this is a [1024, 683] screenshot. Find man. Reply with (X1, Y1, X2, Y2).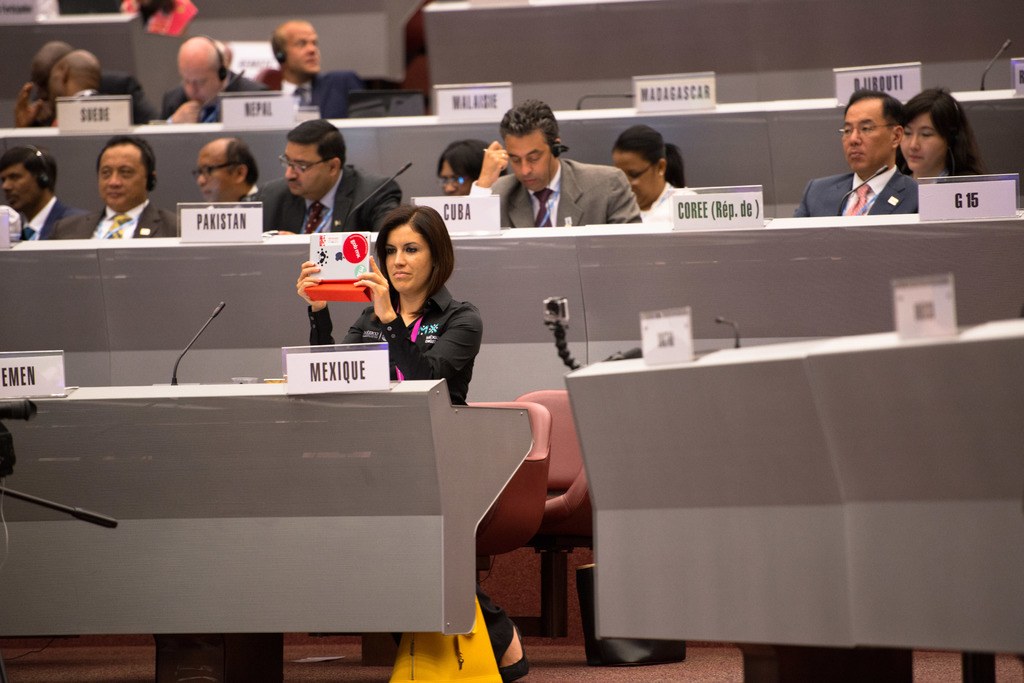
(20, 47, 109, 125).
